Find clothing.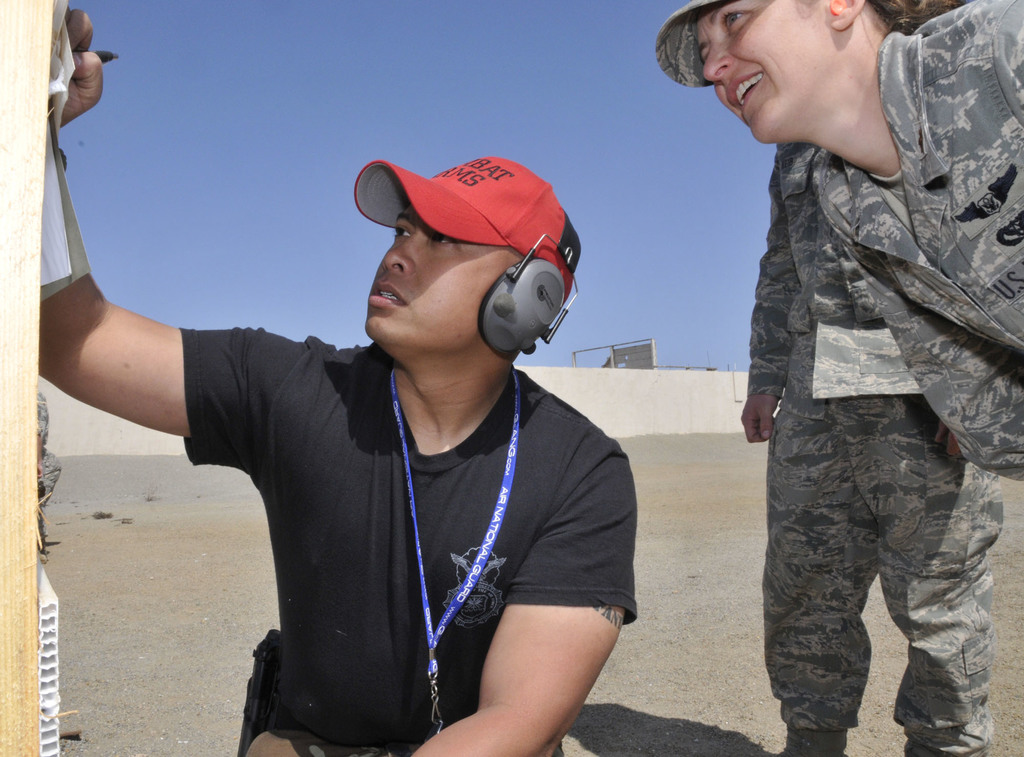
<bbox>802, 0, 1023, 479</bbox>.
